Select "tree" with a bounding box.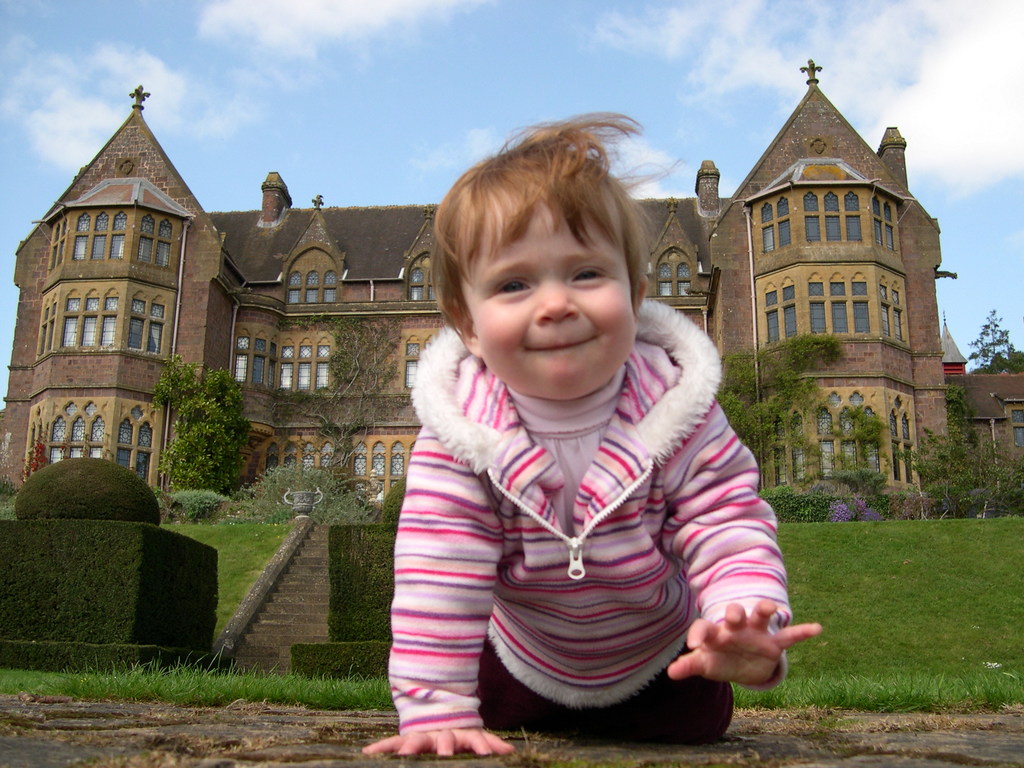
box=[153, 356, 241, 500].
